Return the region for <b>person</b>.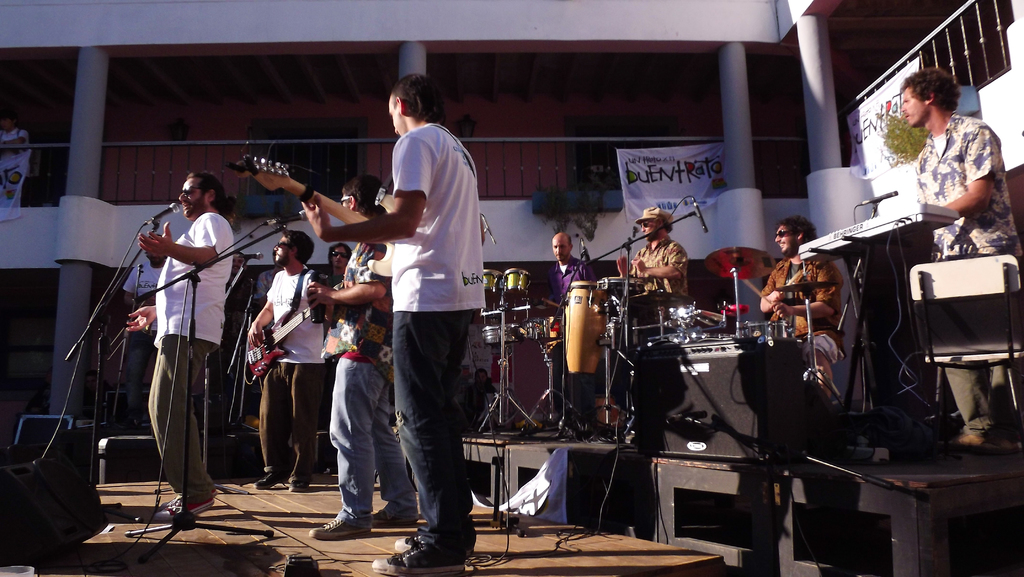
(895,63,1022,446).
